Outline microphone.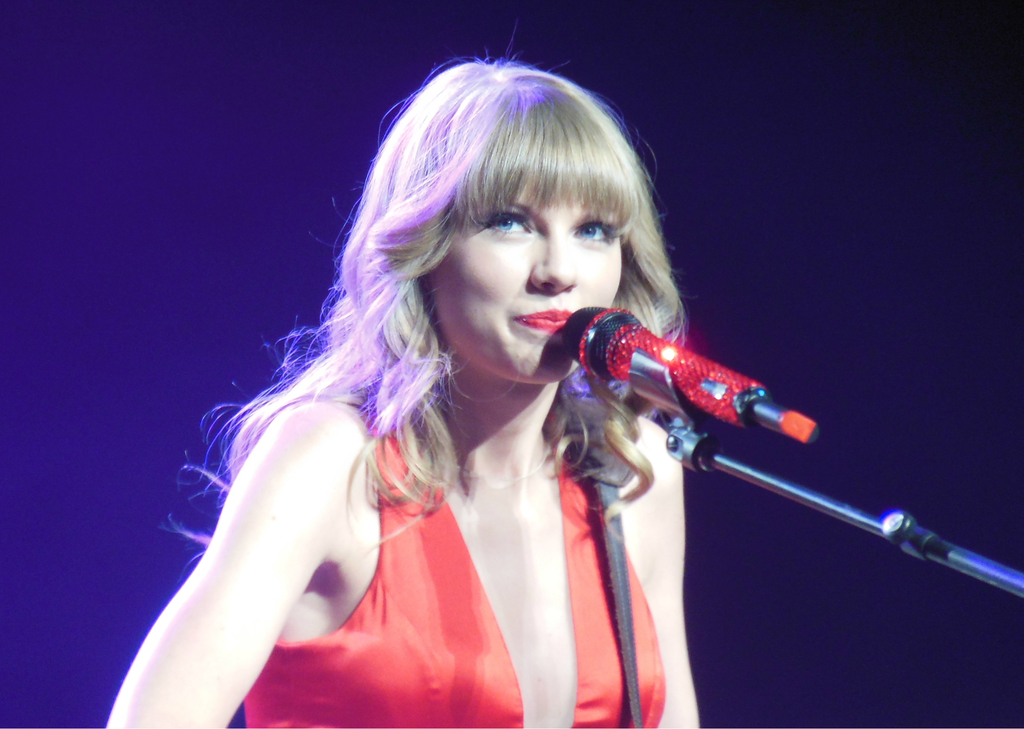
Outline: Rect(549, 321, 828, 457).
